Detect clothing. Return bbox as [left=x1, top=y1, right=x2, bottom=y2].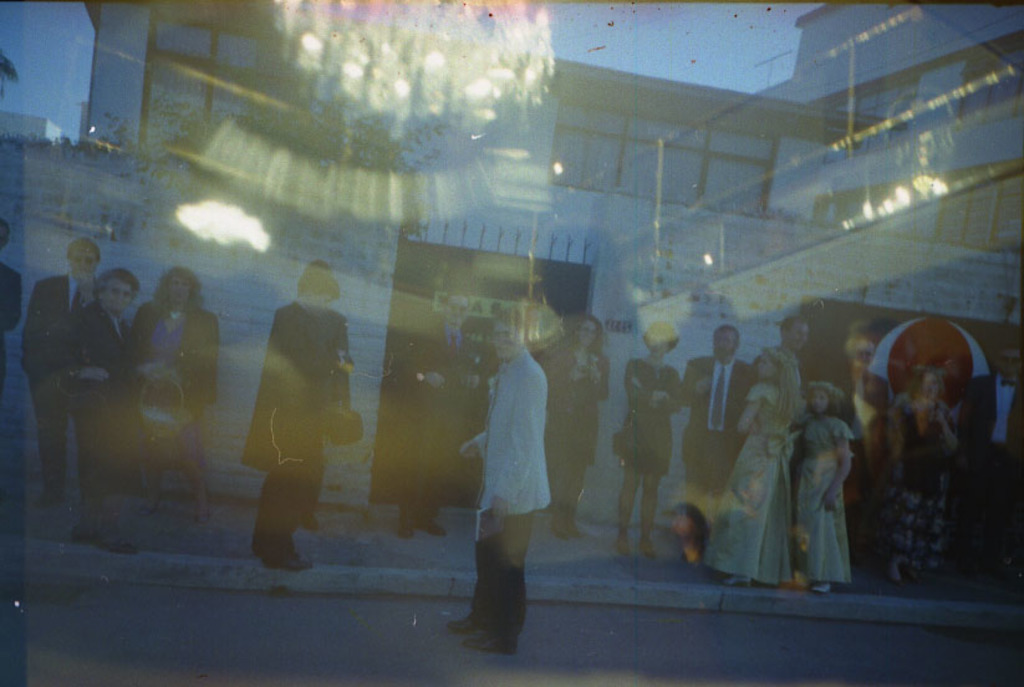
[left=684, top=431, right=740, bottom=507].
